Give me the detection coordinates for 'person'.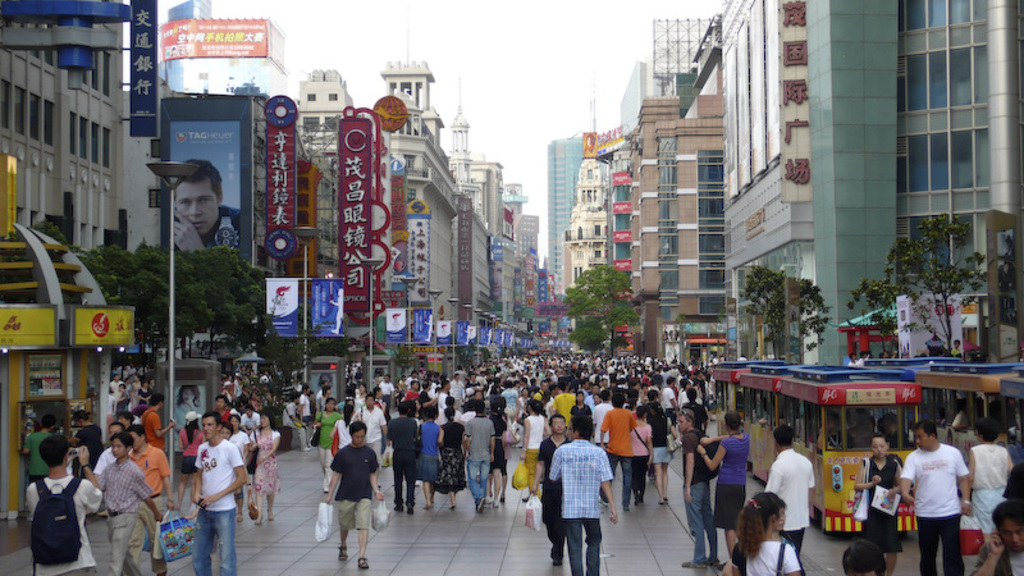
x1=351, y1=390, x2=389, y2=470.
